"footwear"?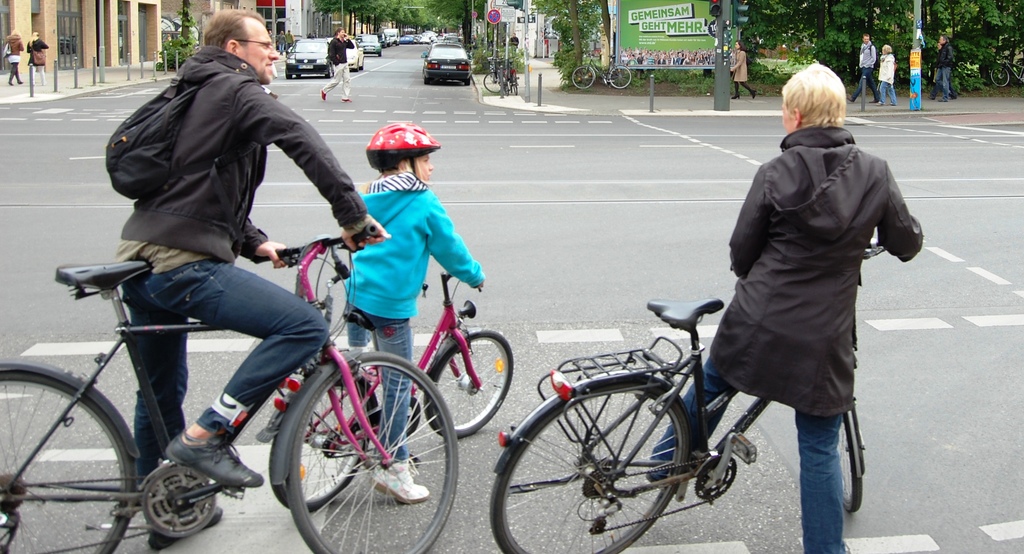
845 99 854 104
